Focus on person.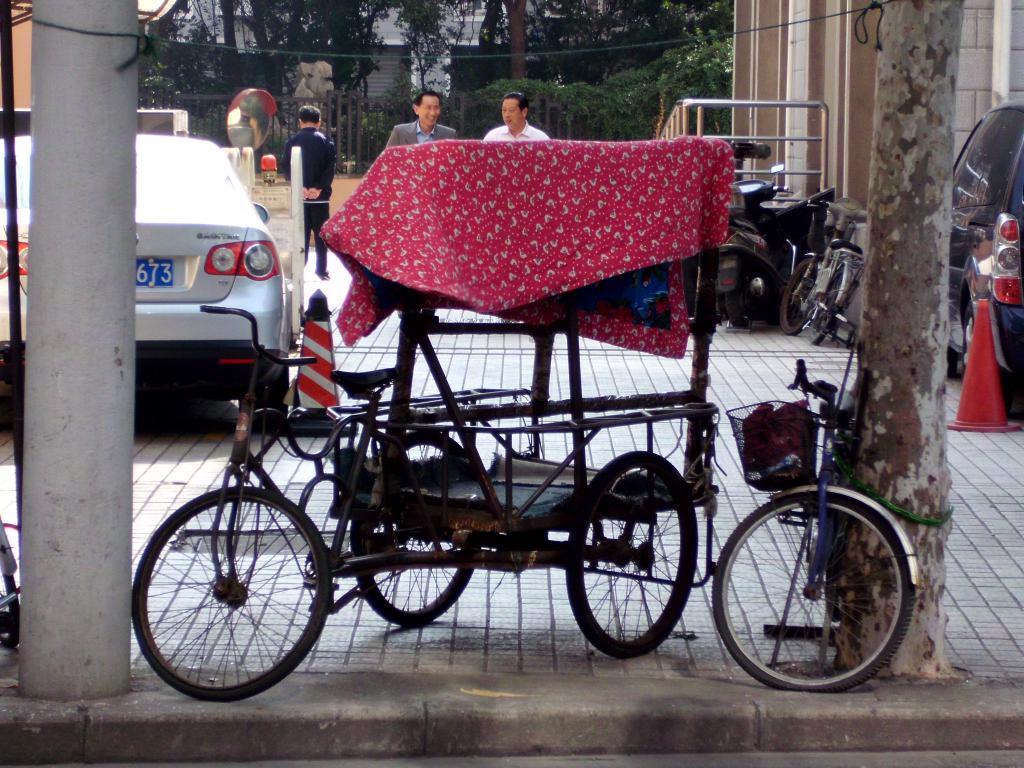
Focused at locate(480, 90, 552, 147).
